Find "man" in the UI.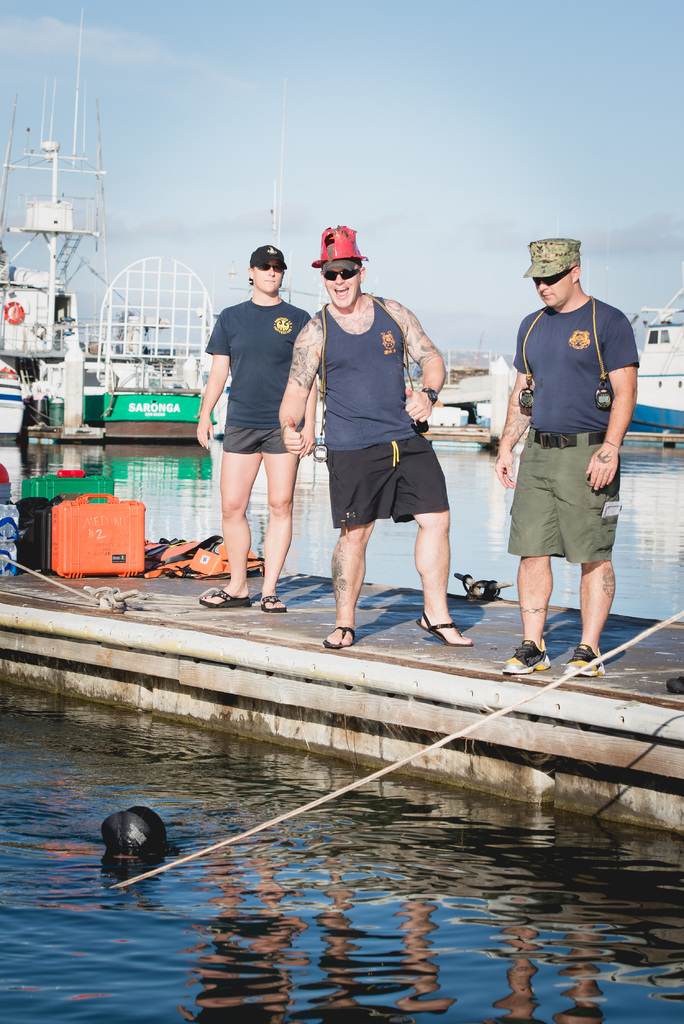
UI element at x1=282, y1=221, x2=471, y2=655.
